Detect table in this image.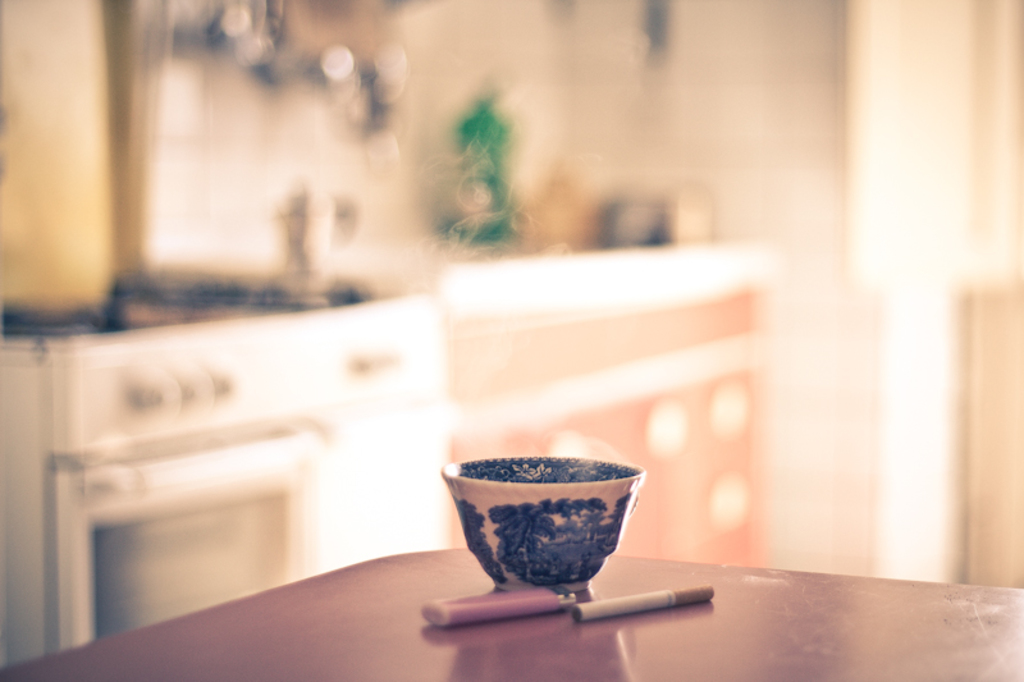
Detection: (x1=0, y1=544, x2=1023, y2=681).
